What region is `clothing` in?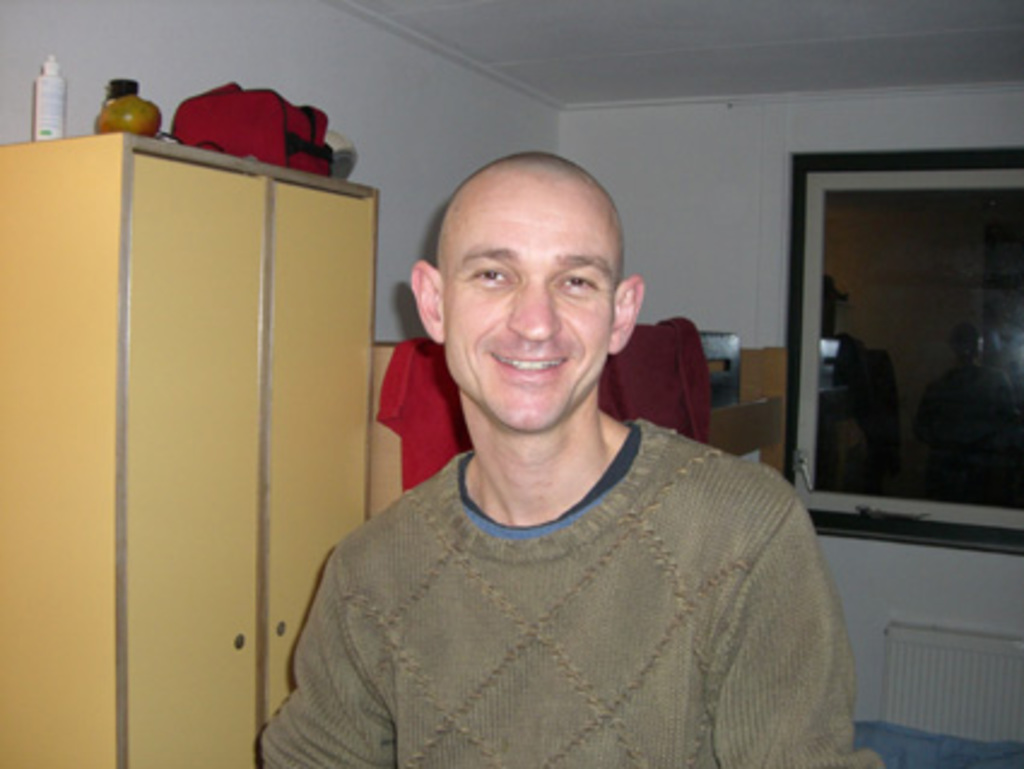
Rect(282, 383, 843, 767).
